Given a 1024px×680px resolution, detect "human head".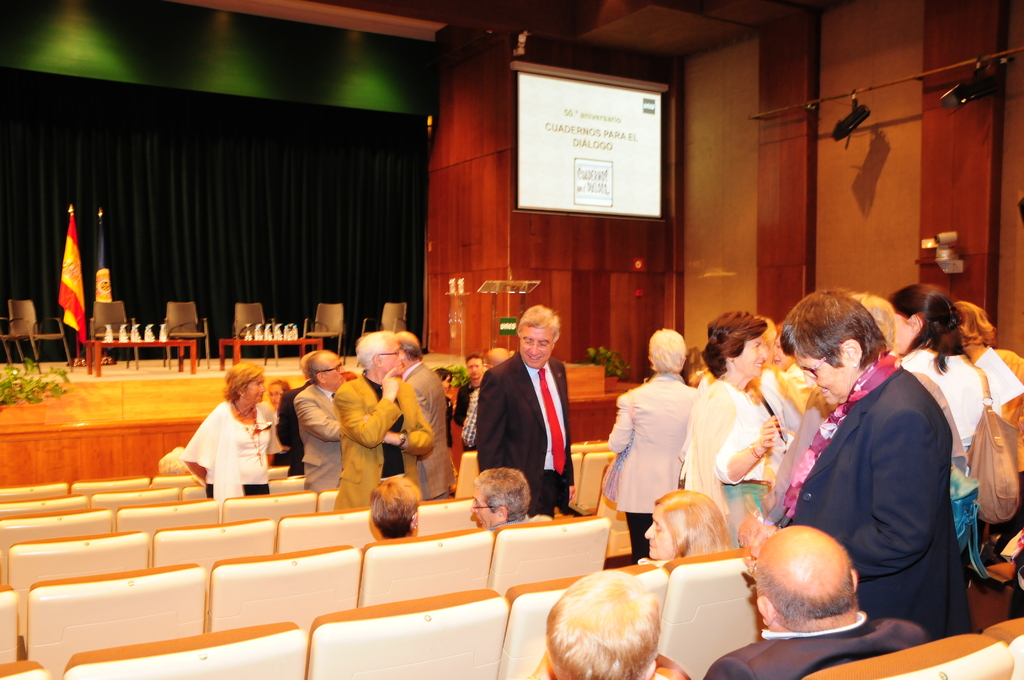
left=227, top=360, right=264, bottom=401.
